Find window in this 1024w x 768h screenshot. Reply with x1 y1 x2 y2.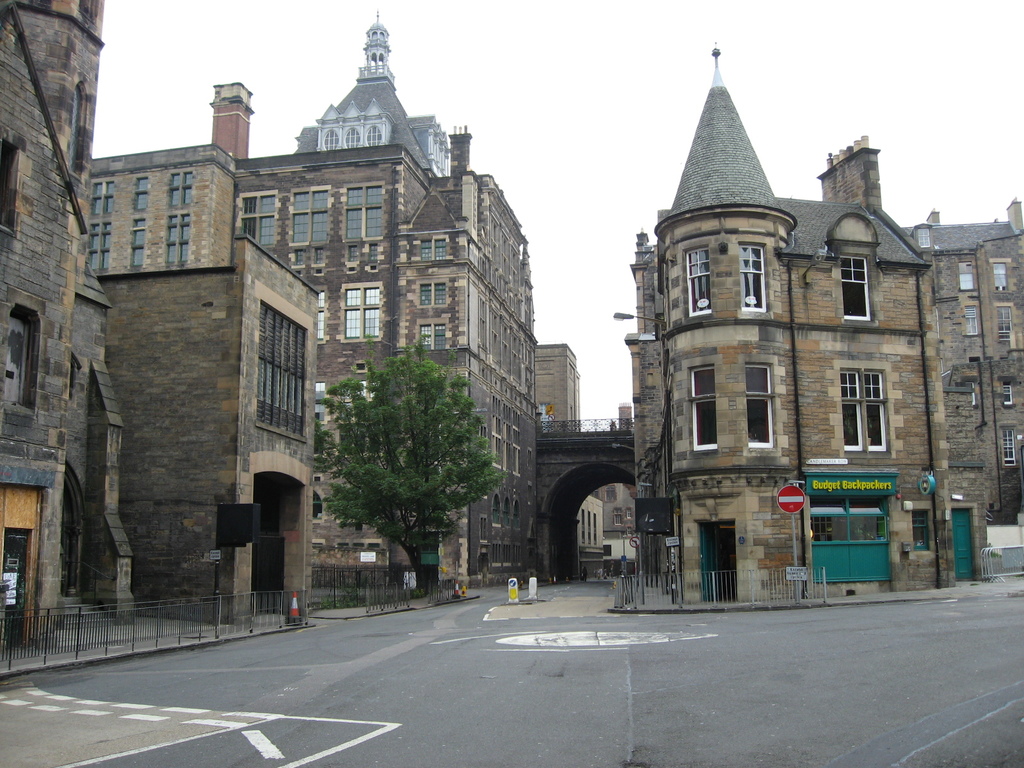
687 352 720 454.
